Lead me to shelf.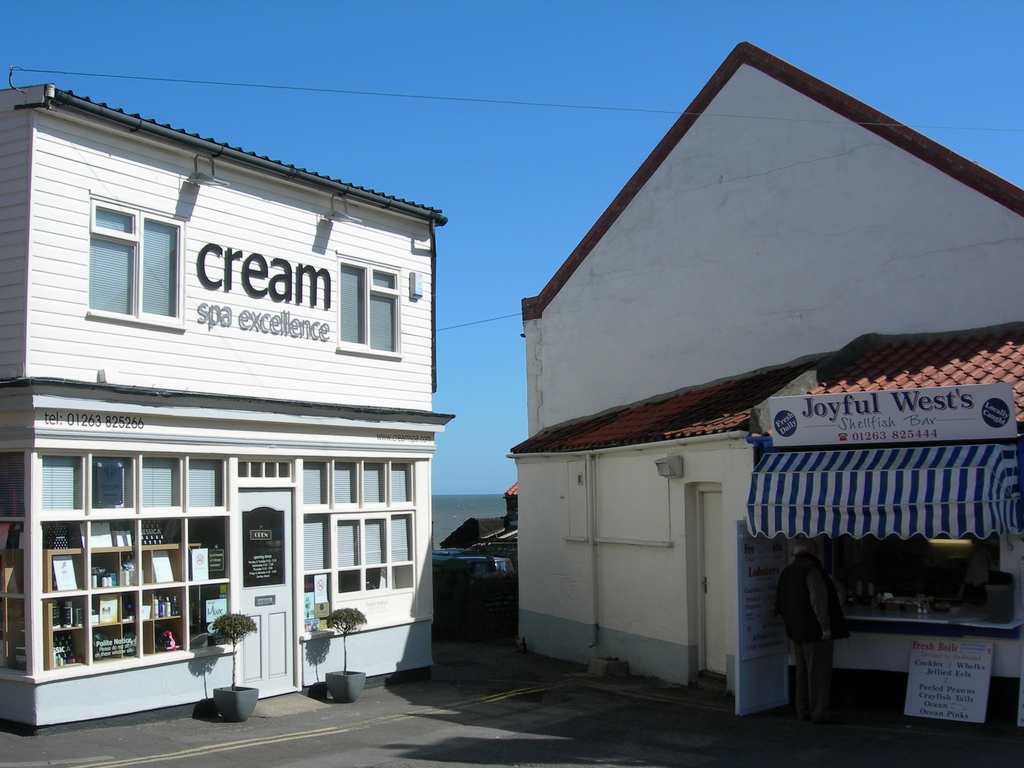
Lead to select_region(154, 584, 183, 619).
